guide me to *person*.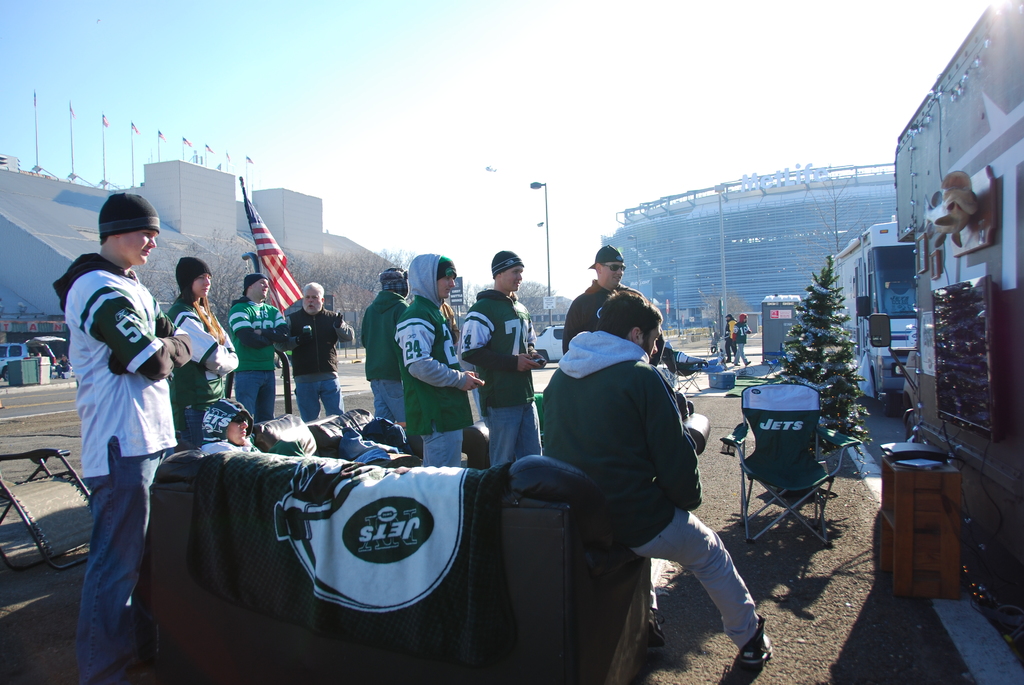
Guidance: Rect(68, 203, 177, 544).
